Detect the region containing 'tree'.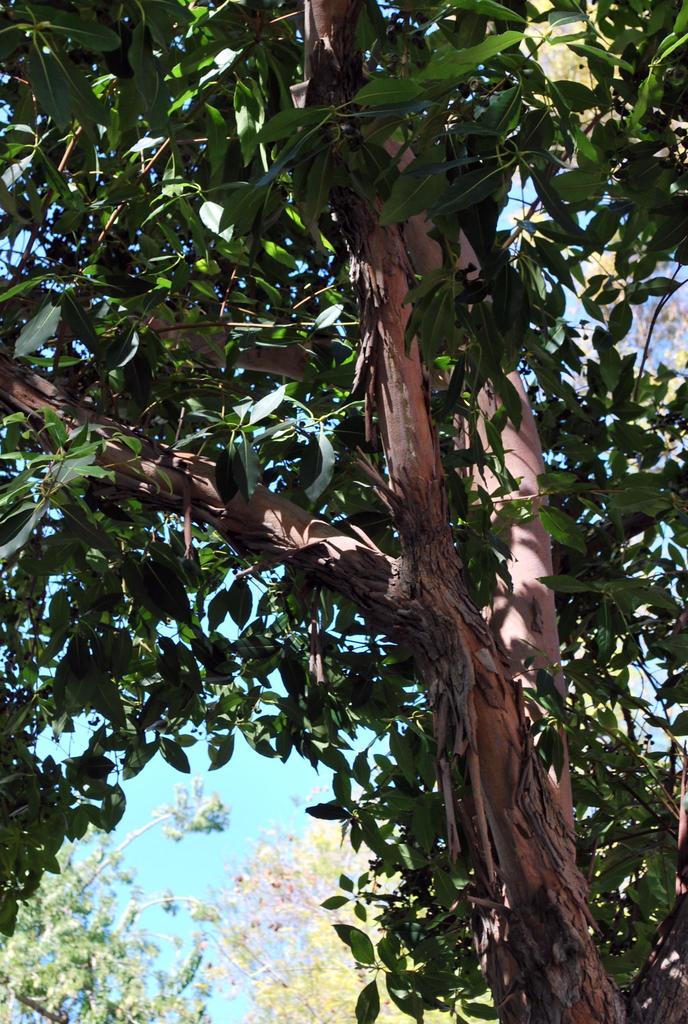
region(183, 797, 488, 1023).
